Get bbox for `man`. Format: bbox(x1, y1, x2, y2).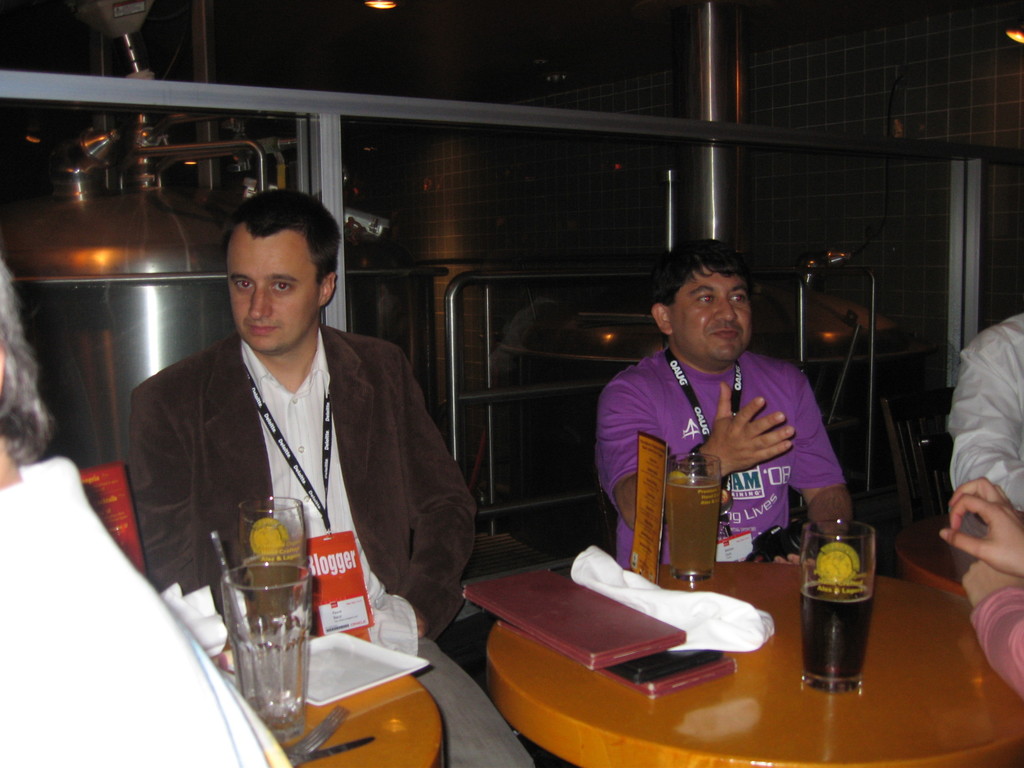
bbox(598, 238, 858, 580).
